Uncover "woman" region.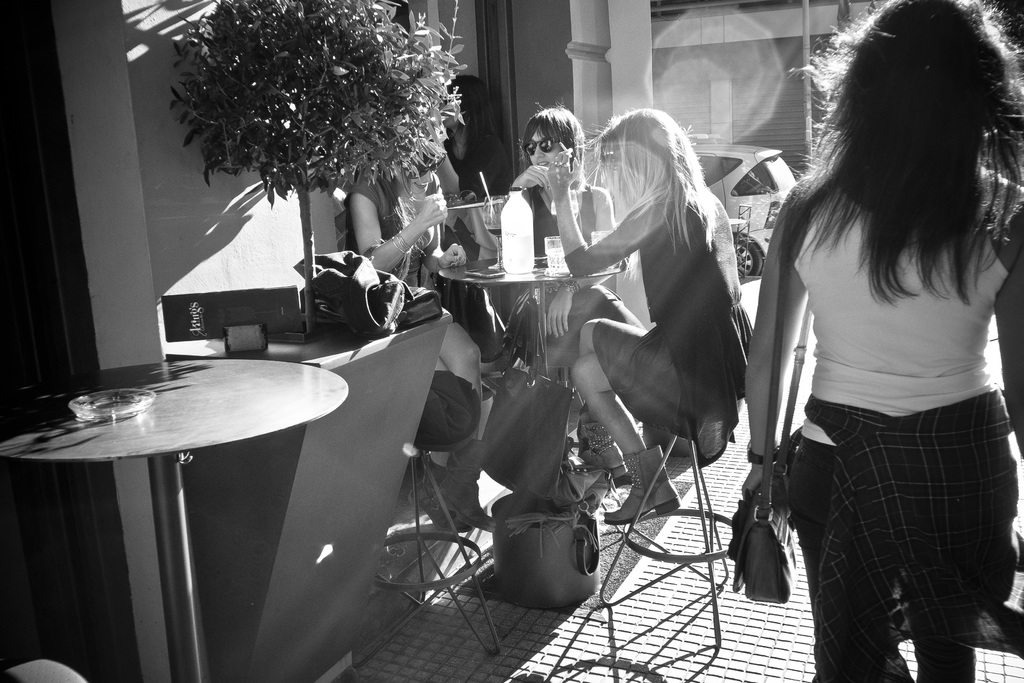
Uncovered: pyautogui.locateOnScreen(740, 0, 1023, 682).
